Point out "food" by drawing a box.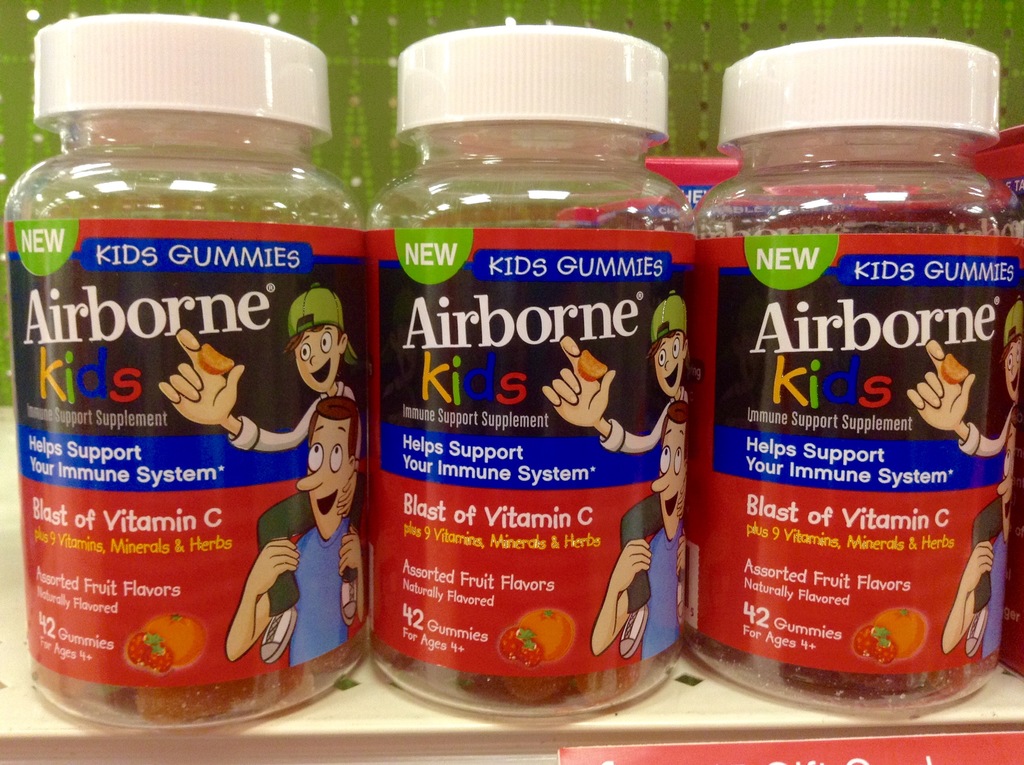
pyautogui.locateOnScreen(938, 352, 970, 384).
